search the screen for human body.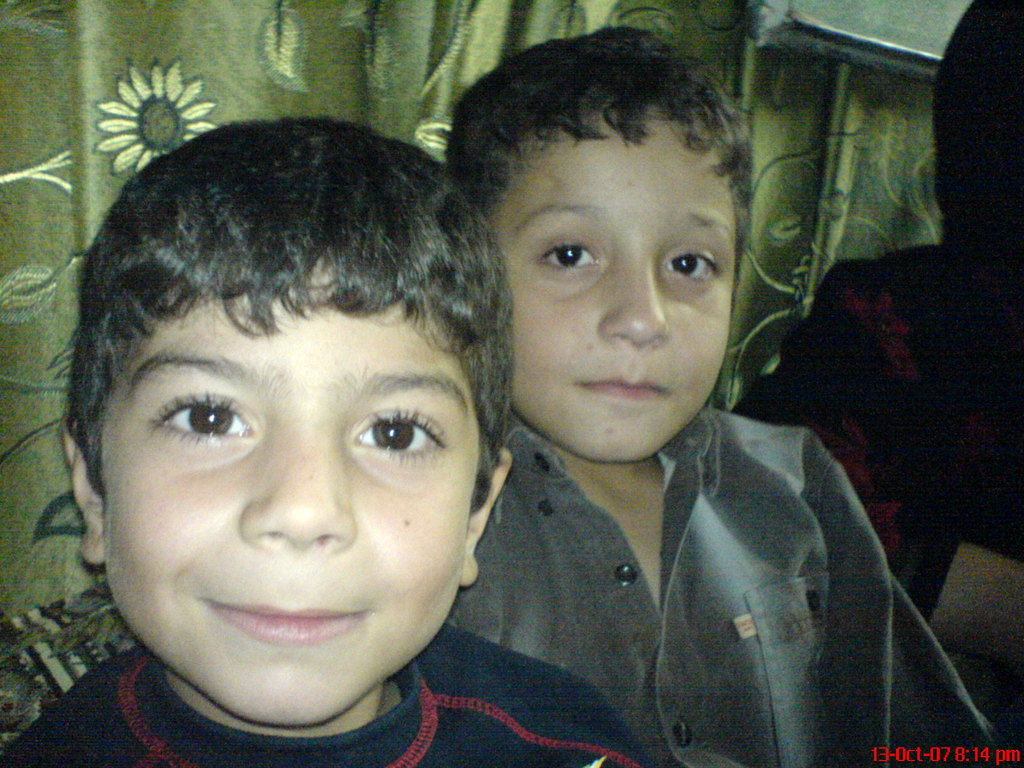
Found at bbox=[445, 19, 1010, 767].
